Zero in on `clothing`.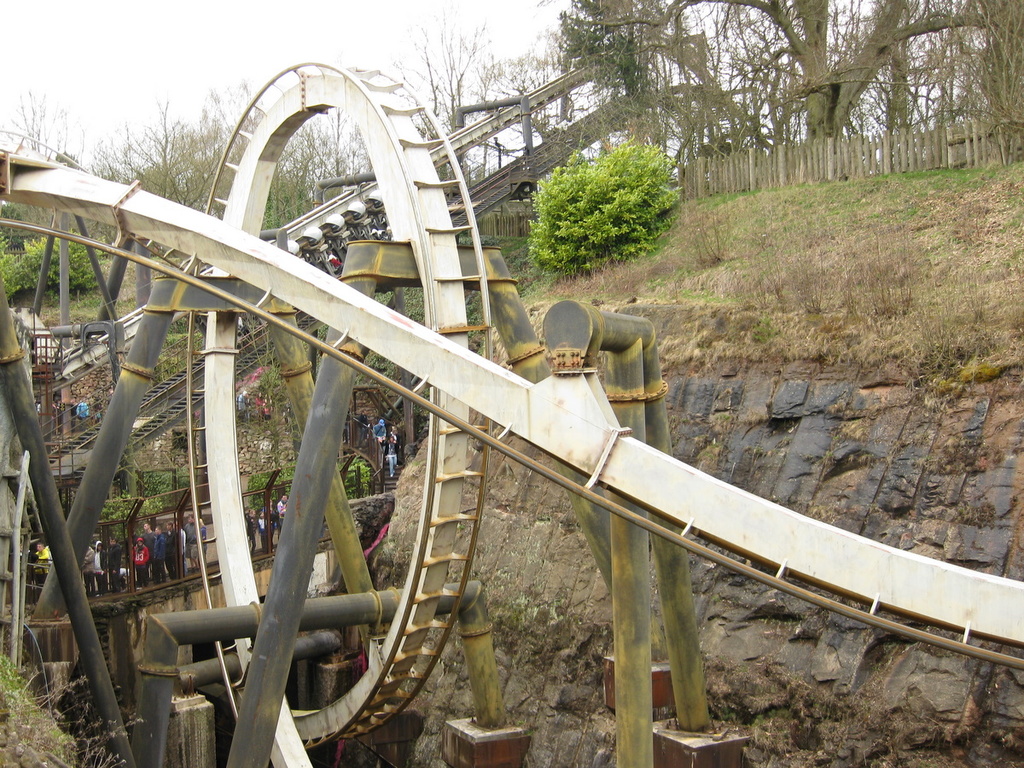
Zeroed in: <bbox>259, 521, 274, 550</bbox>.
